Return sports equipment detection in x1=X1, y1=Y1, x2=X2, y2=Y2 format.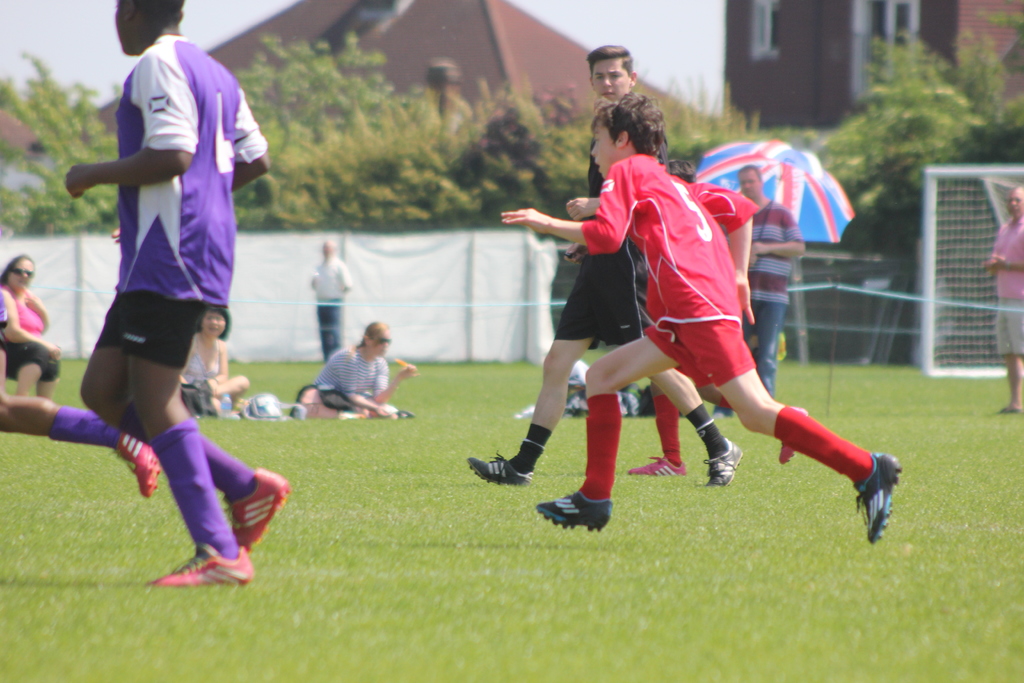
x1=228, y1=470, x2=291, y2=546.
